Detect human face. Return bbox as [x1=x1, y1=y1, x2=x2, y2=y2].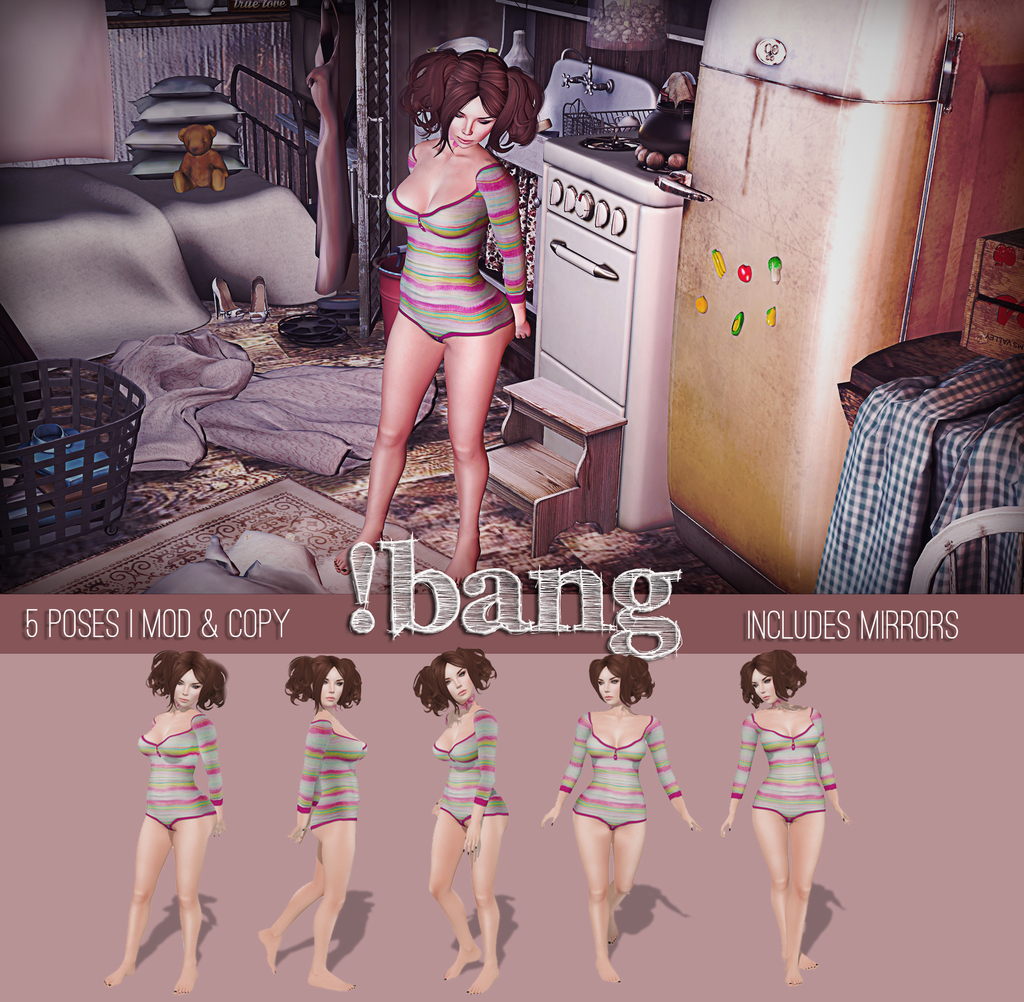
[x1=749, y1=667, x2=777, y2=702].
